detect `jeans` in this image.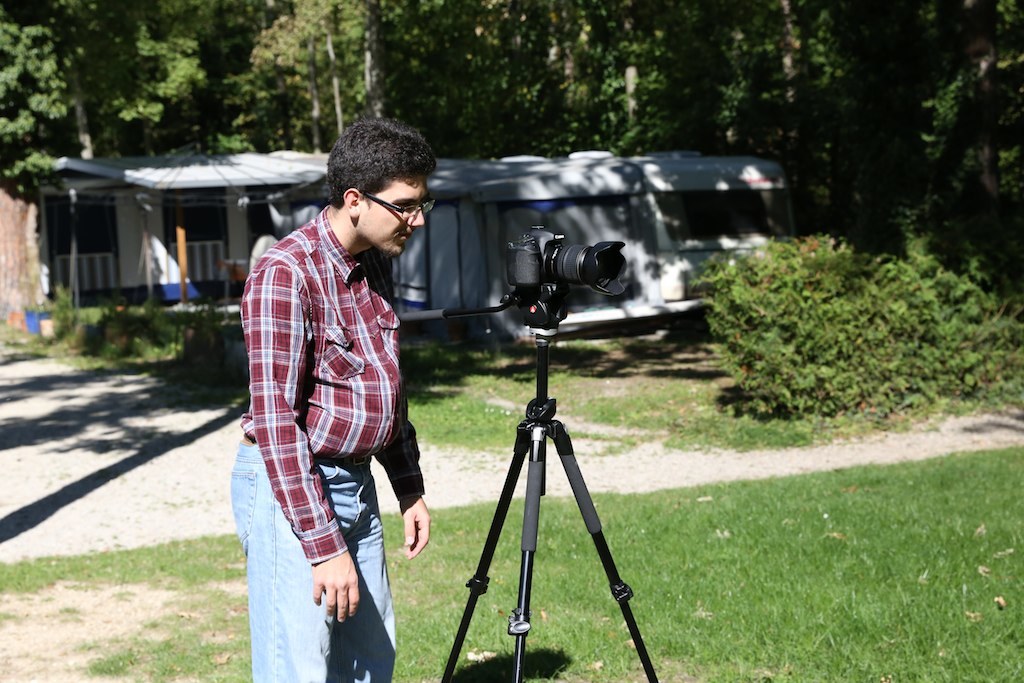
Detection: (227, 440, 394, 682).
